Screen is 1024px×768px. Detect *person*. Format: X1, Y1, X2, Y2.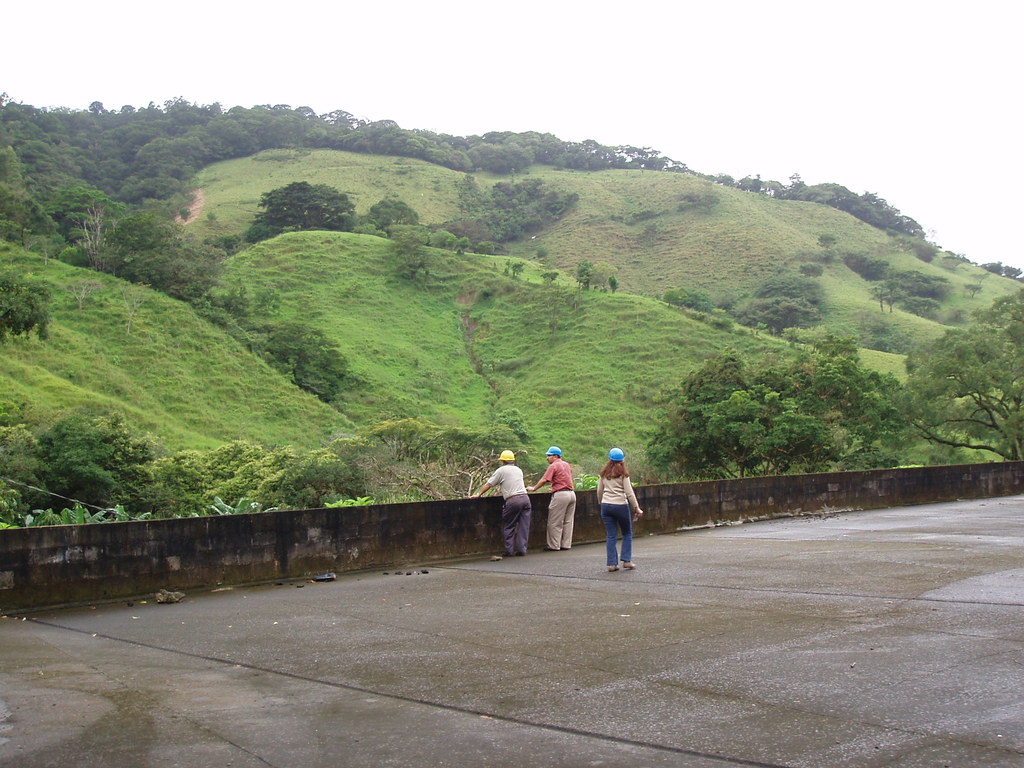
470, 447, 532, 558.
